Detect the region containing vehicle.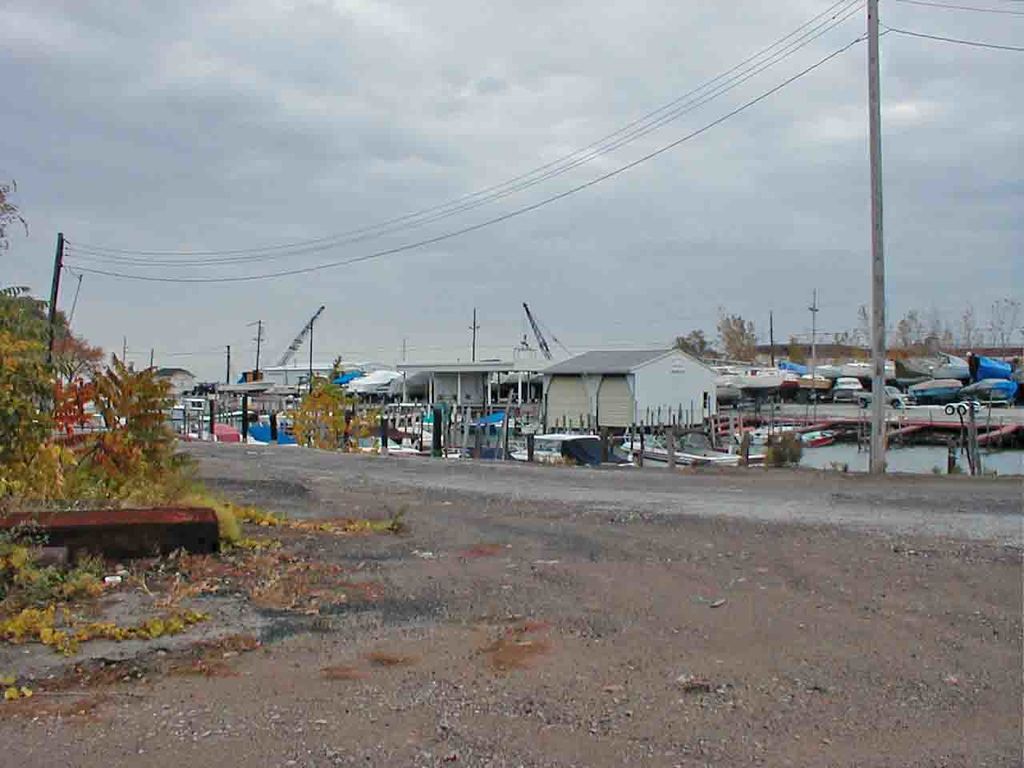
bbox(853, 385, 916, 409).
